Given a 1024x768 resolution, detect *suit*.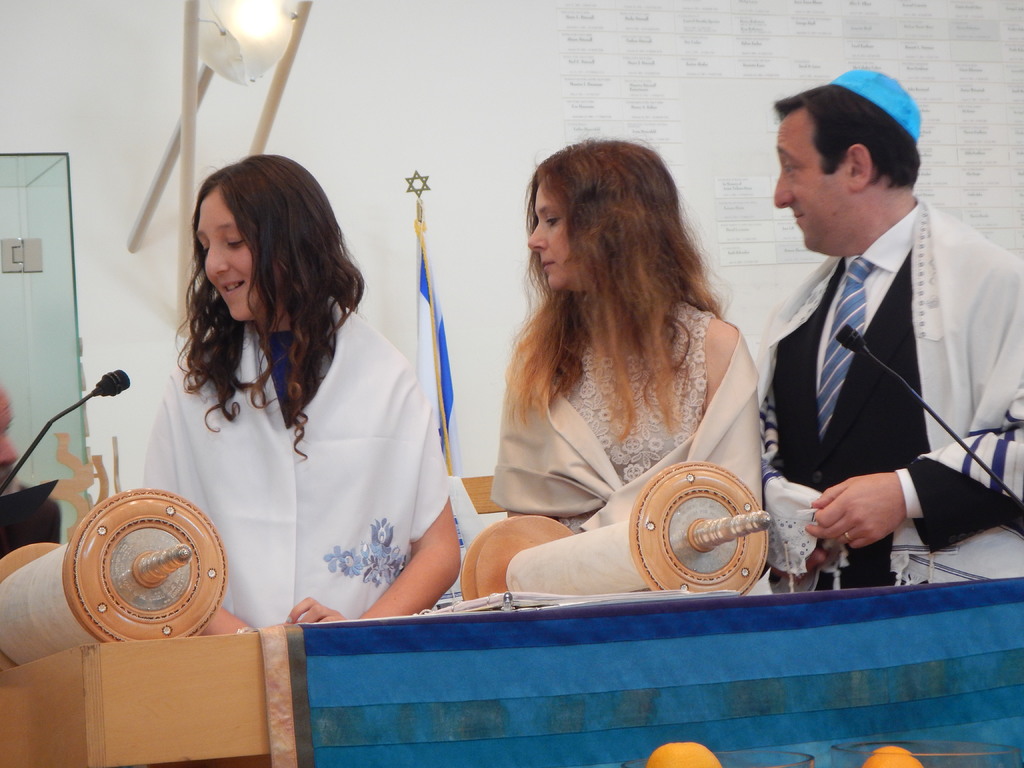
Rect(744, 122, 996, 584).
